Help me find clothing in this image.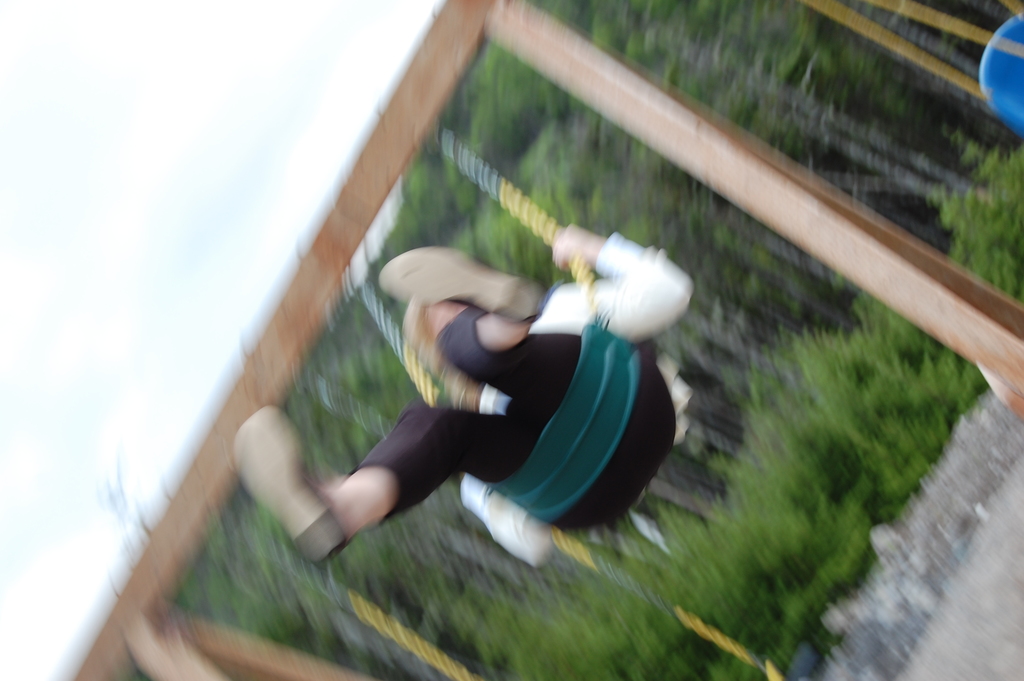
Found it: 328:243:664:553.
